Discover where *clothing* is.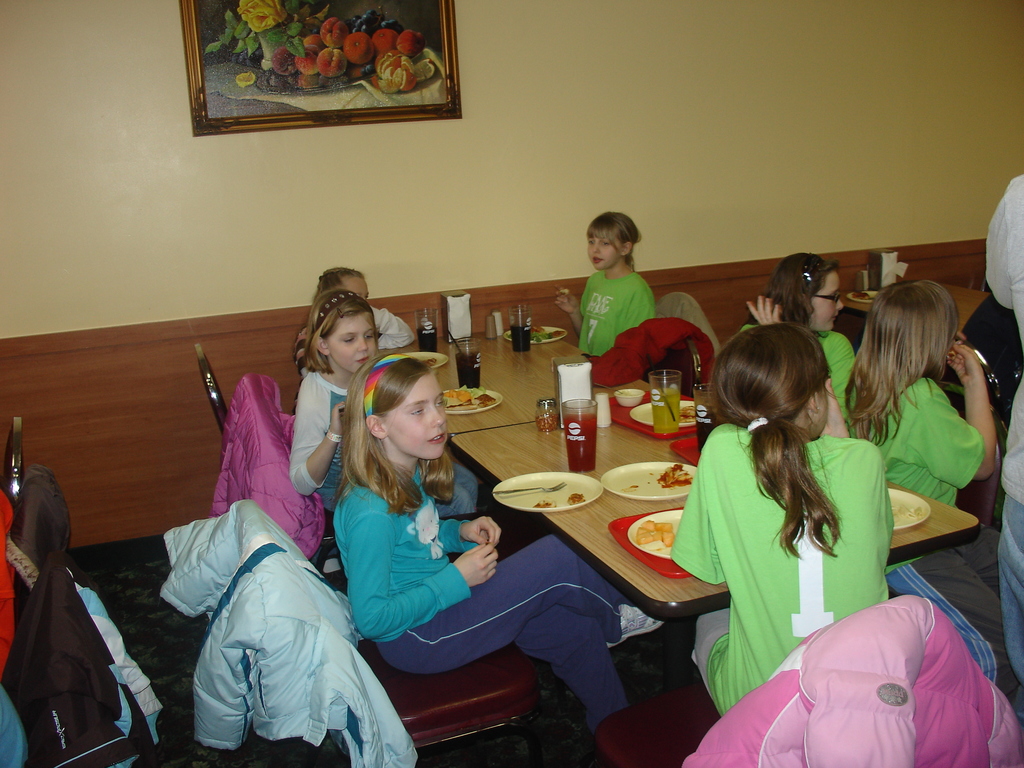
Discovered at 205 372 330 560.
